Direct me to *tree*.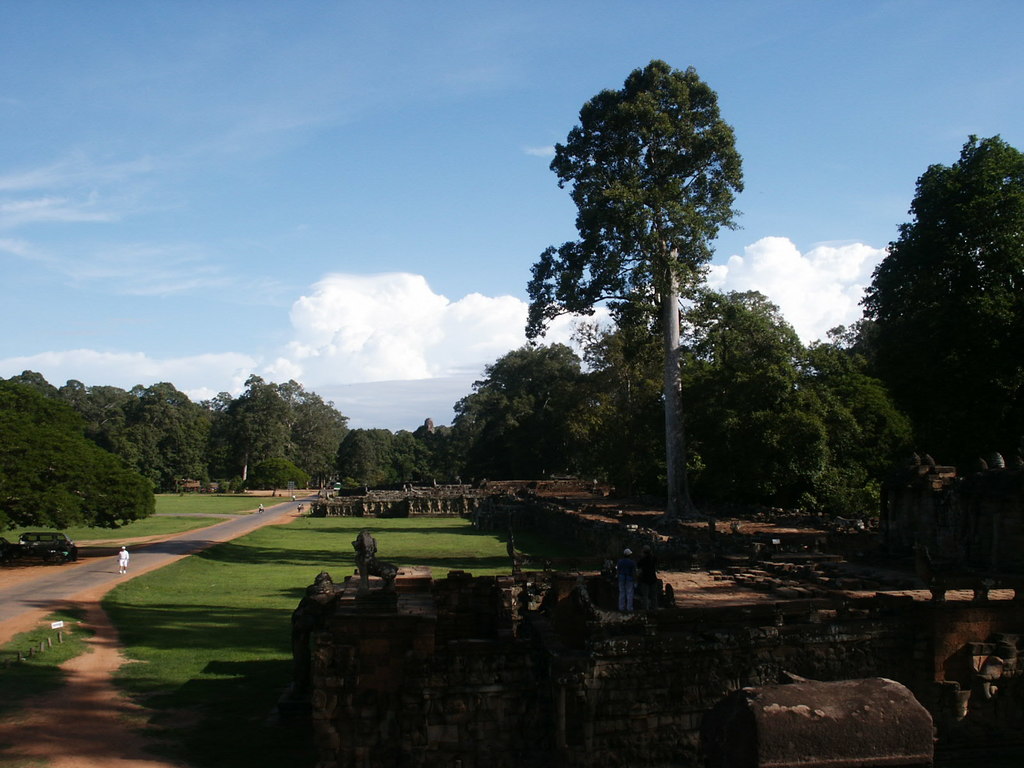
Direction: 432/336/573/475.
